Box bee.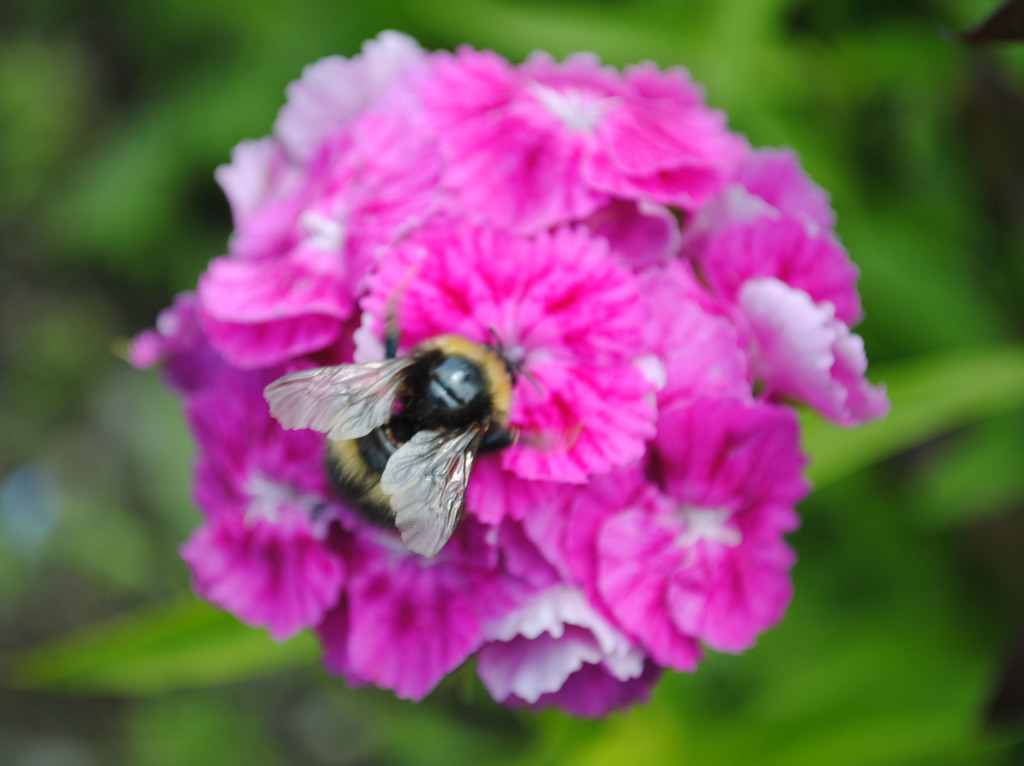
crop(252, 335, 535, 573).
